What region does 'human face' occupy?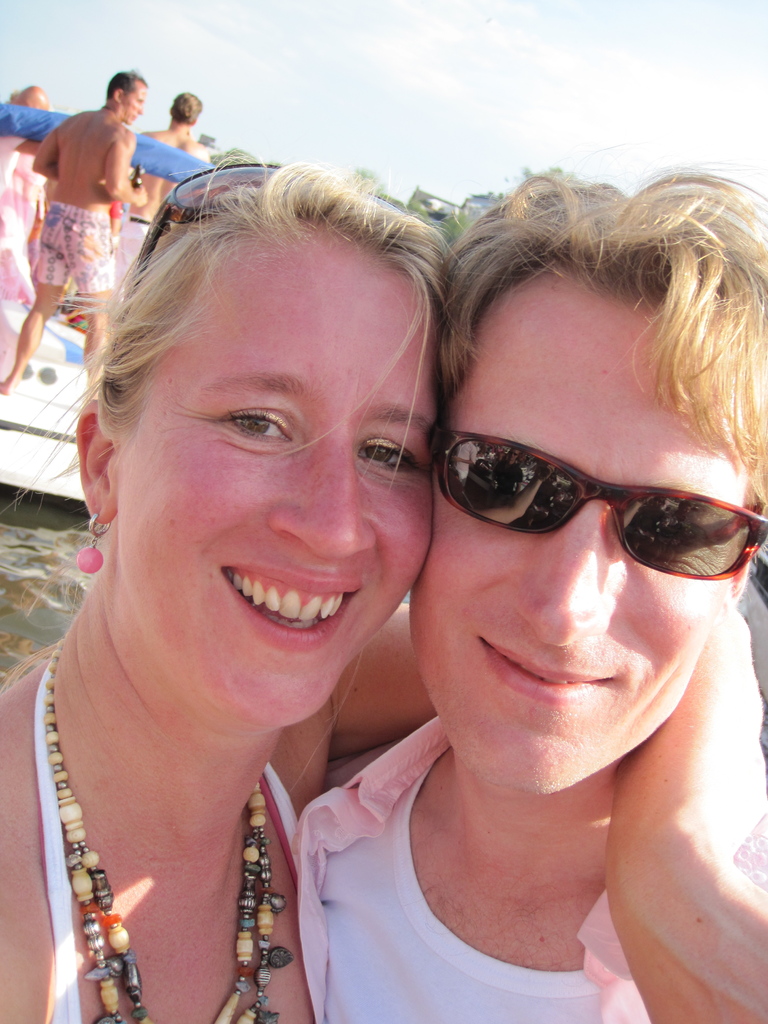
x1=118 y1=70 x2=151 y2=127.
